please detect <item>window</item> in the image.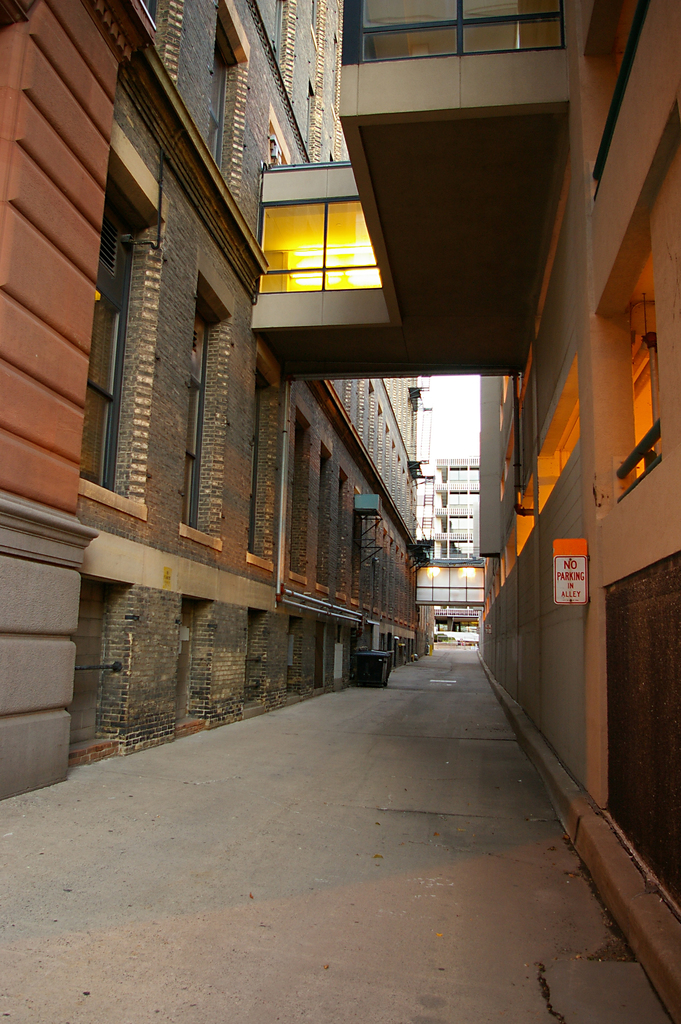
detection(51, 140, 172, 518).
